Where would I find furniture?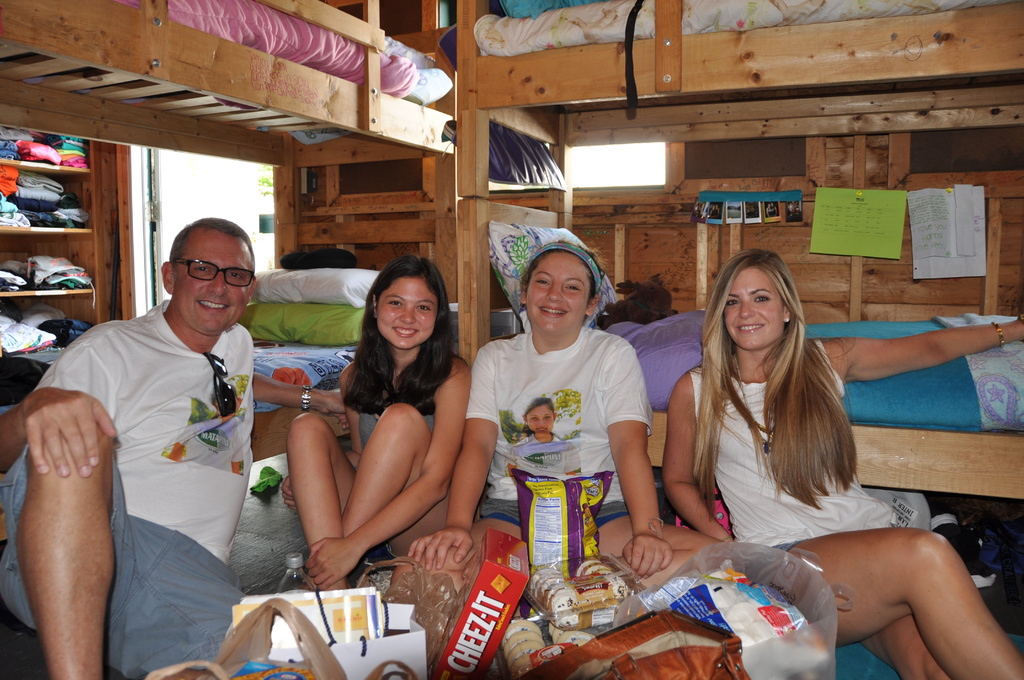
At l=0, t=0, r=1023, b=544.
